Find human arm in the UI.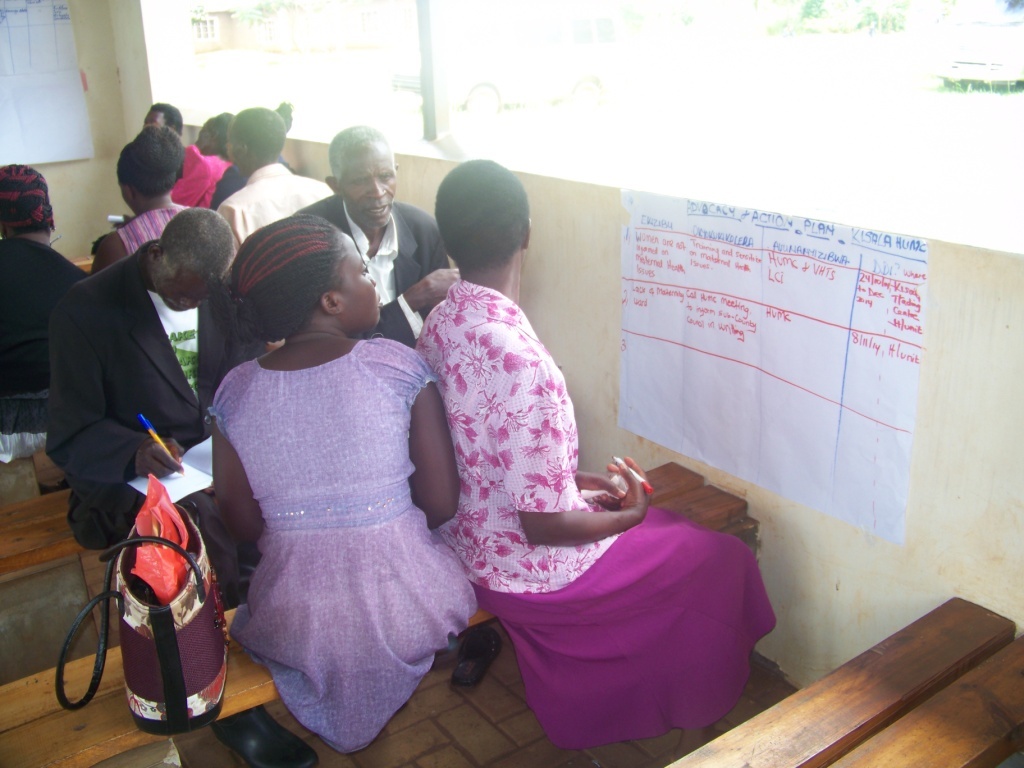
UI element at locate(72, 237, 112, 265).
